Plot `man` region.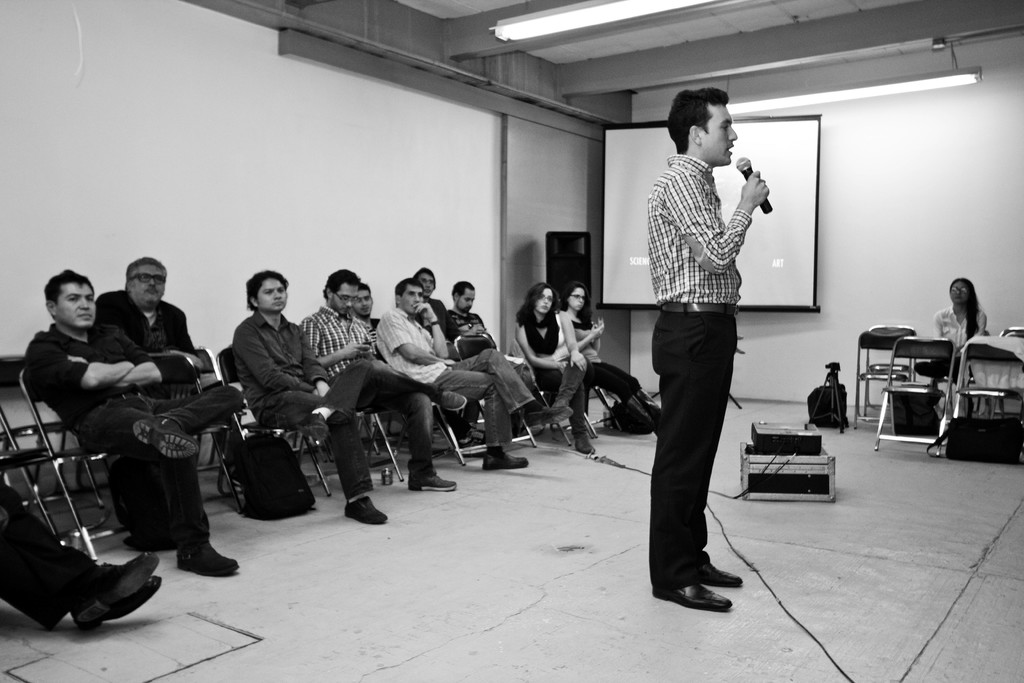
Plotted at <bbox>232, 267, 383, 525</bbox>.
